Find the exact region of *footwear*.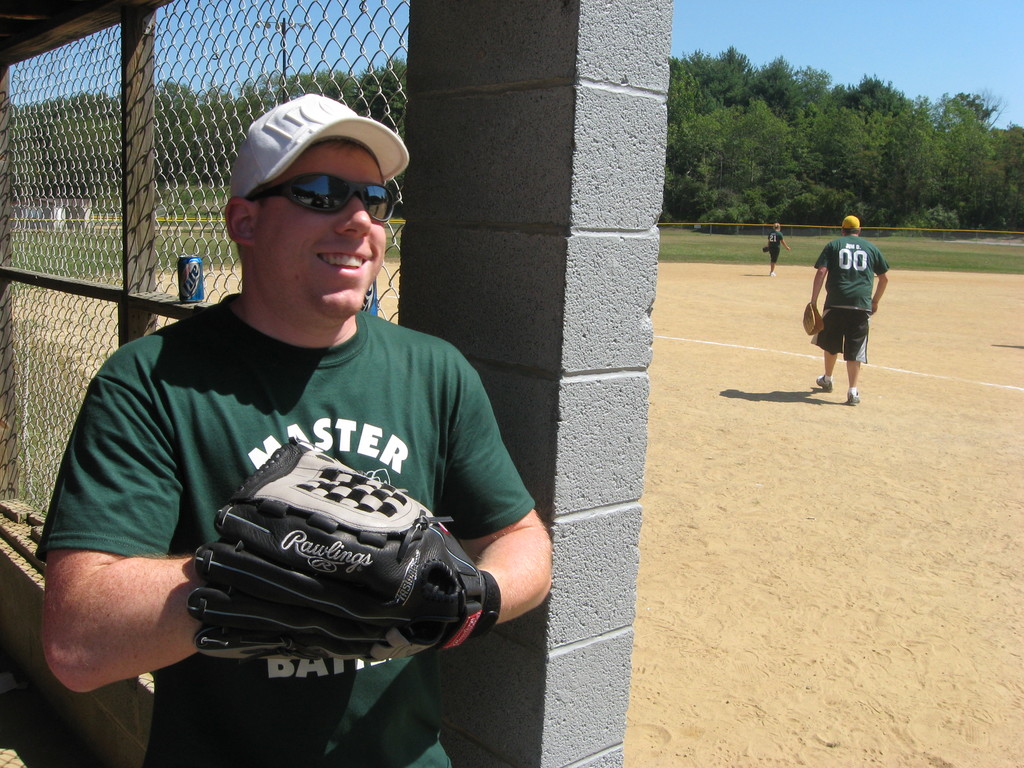
Exact region: x1=845 y1=388 x2=861 y2=405.
